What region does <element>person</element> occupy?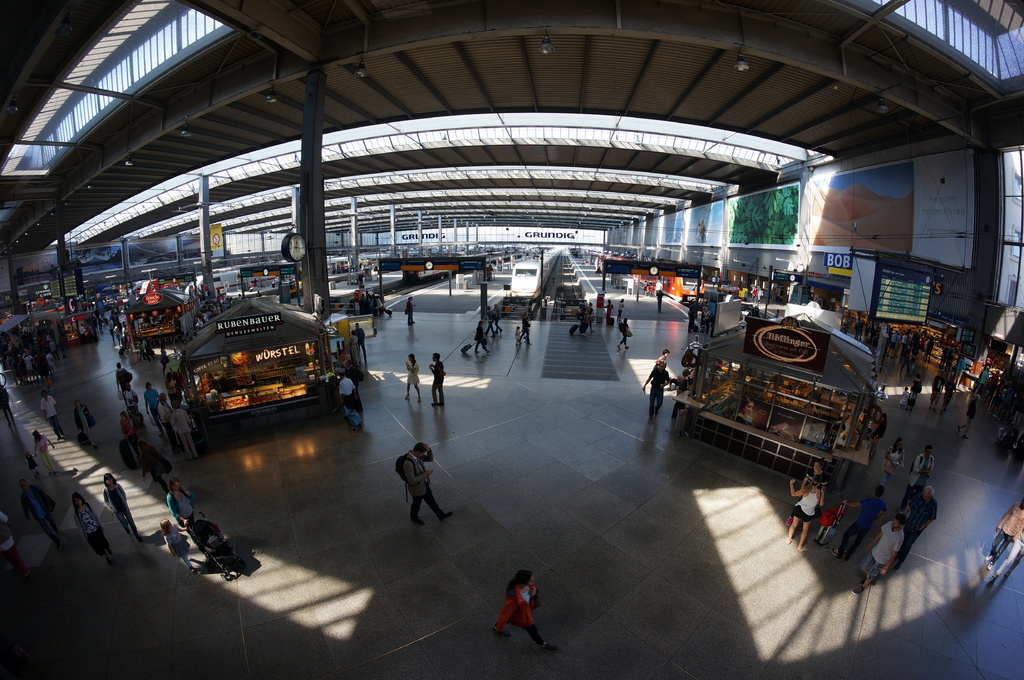
(left=31, top=428, right=60, bottom=471).
